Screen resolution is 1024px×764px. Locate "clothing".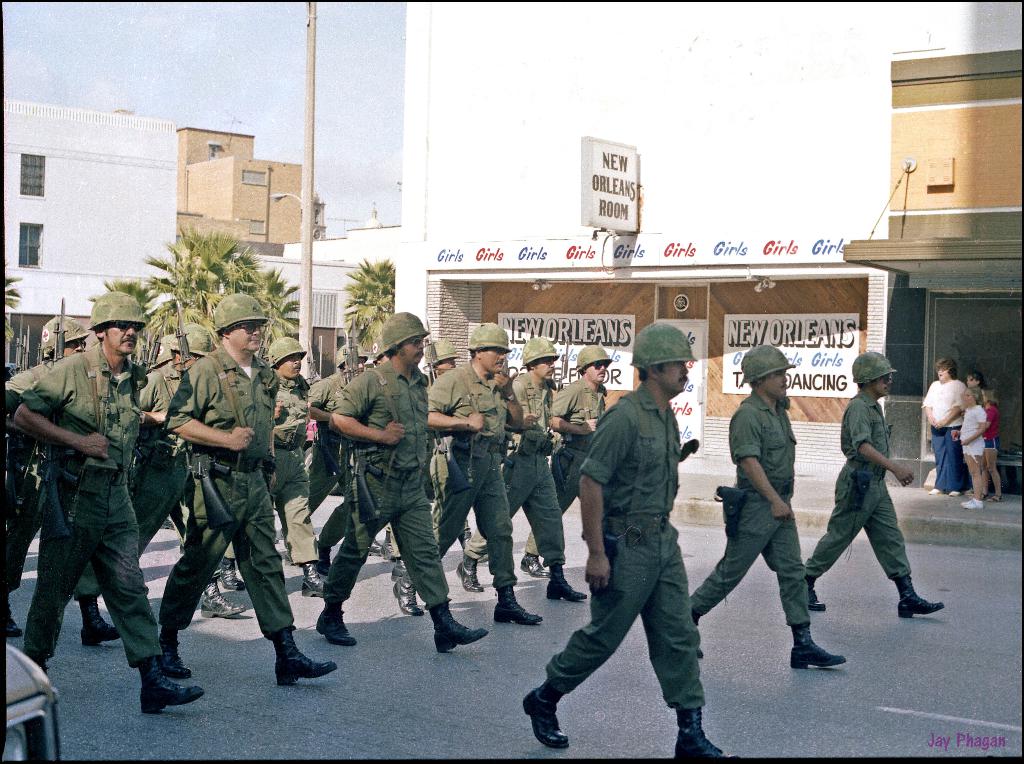
l=220, t=370, r=321, b=569.
